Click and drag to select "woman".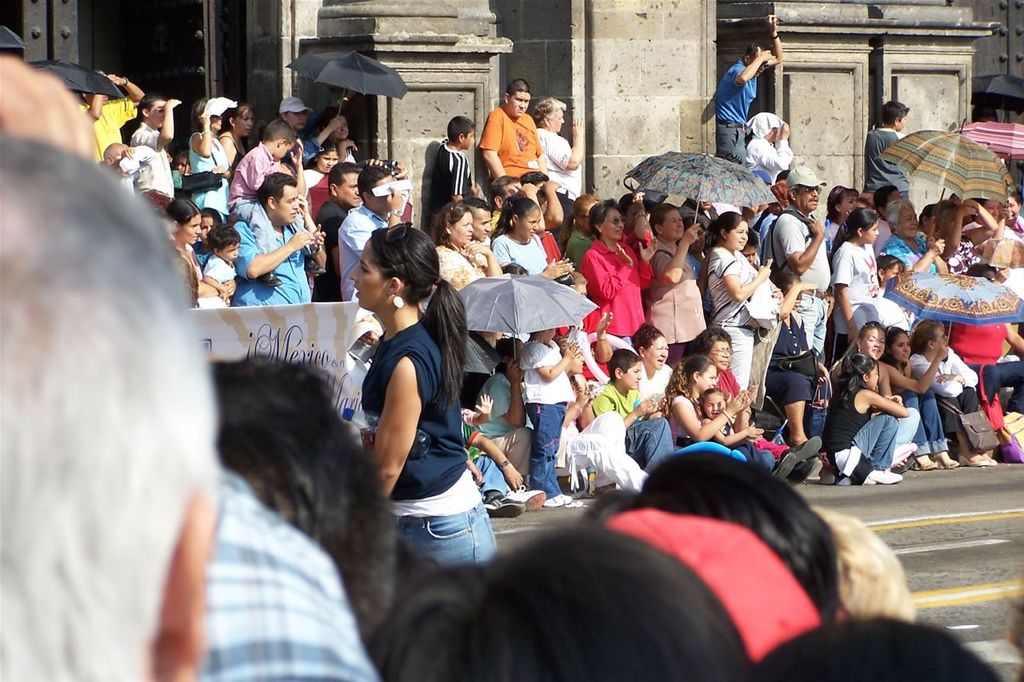
Selection: [x1=886, y1=201, x2=943, y2=279].
